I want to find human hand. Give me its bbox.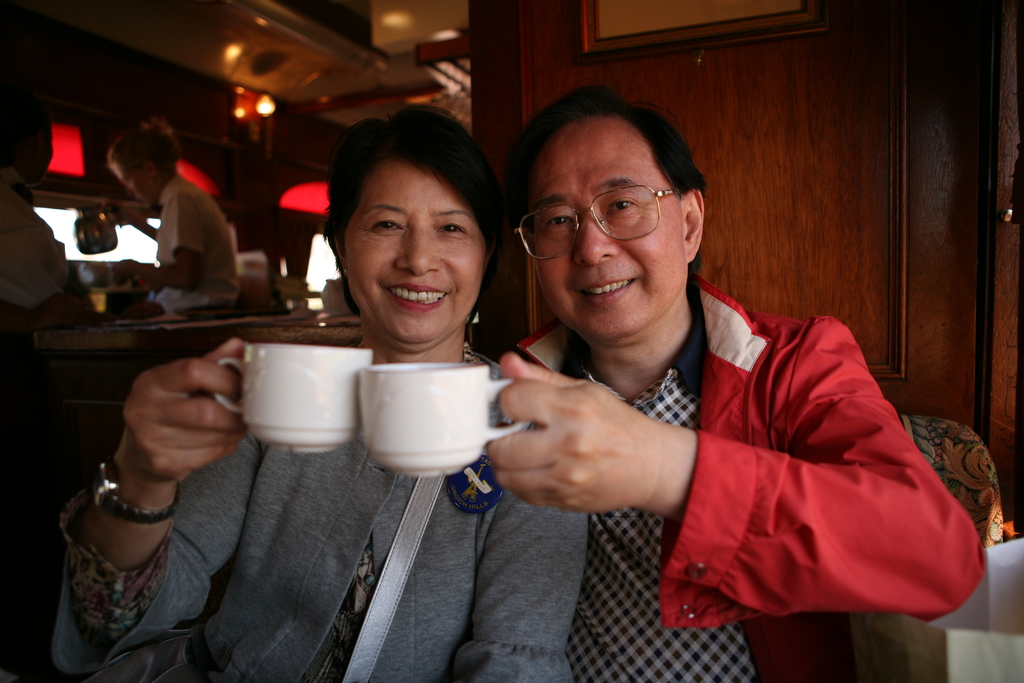
rect(111, 255, 150, 279).
